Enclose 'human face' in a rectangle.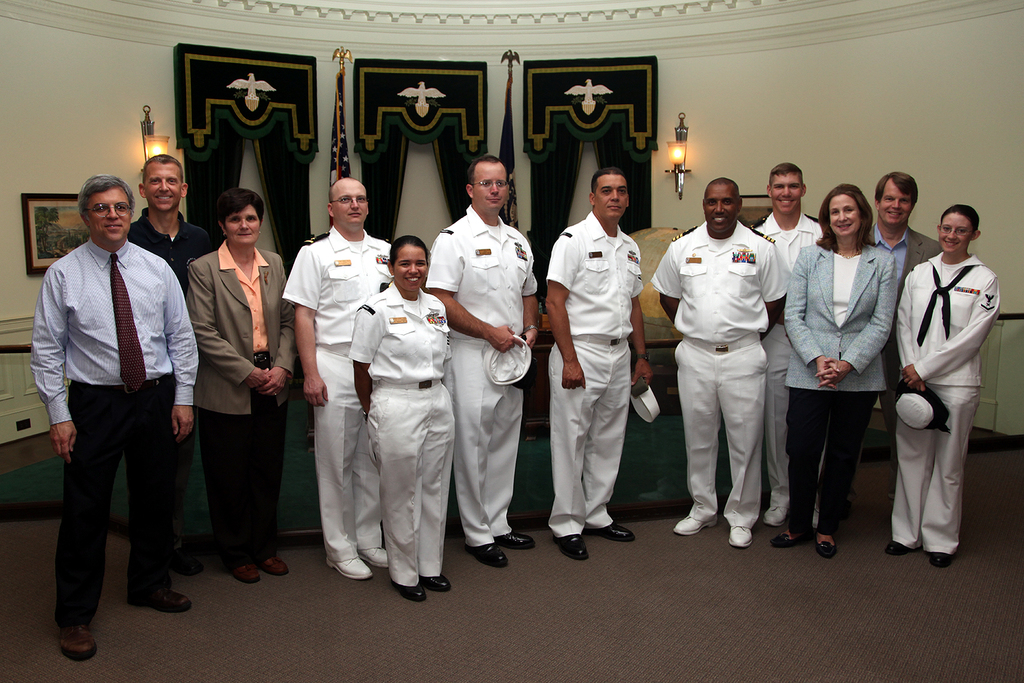
<bbox>770, 172, 803, 215</bbox>.
